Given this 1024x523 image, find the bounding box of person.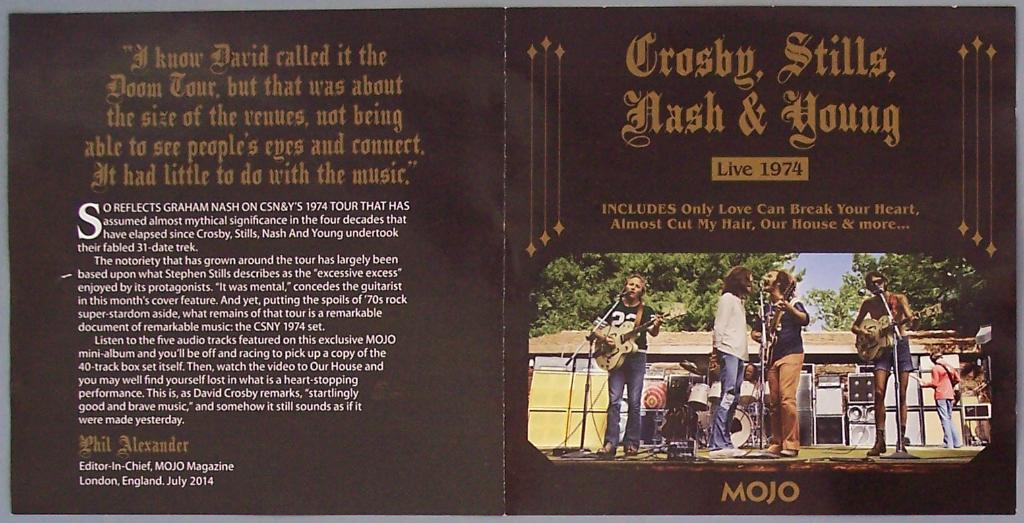
600/265/671/445.
